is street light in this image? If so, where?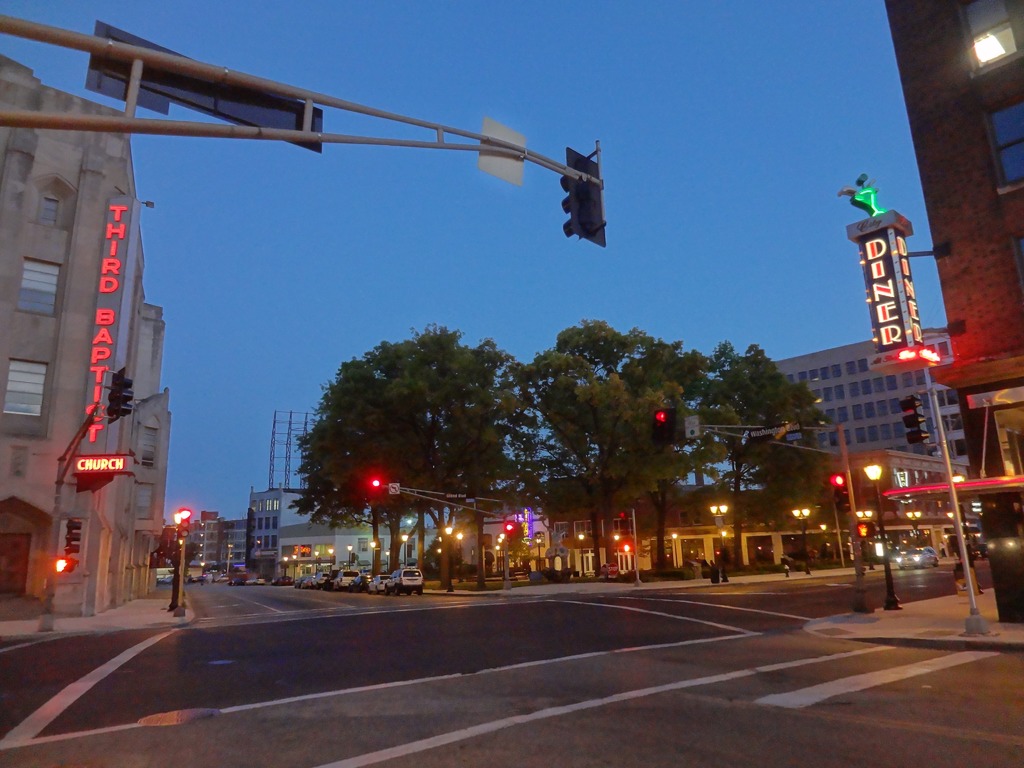
Yes, at bbox=[343, 541, 356, 574].
